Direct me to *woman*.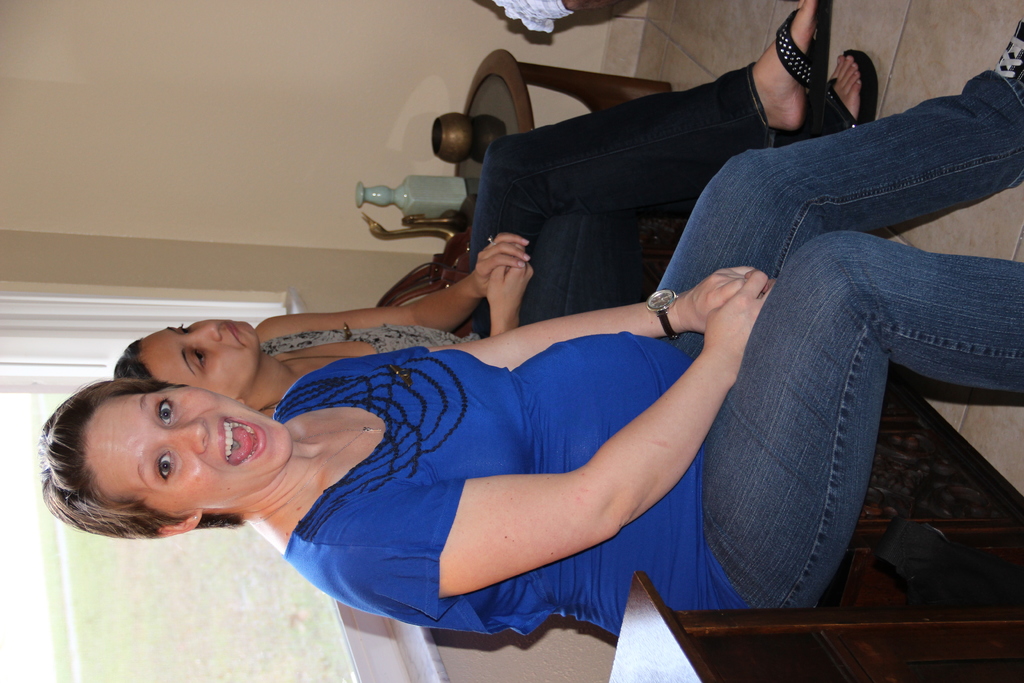
Direction: [45, 24, 1022, 632].
